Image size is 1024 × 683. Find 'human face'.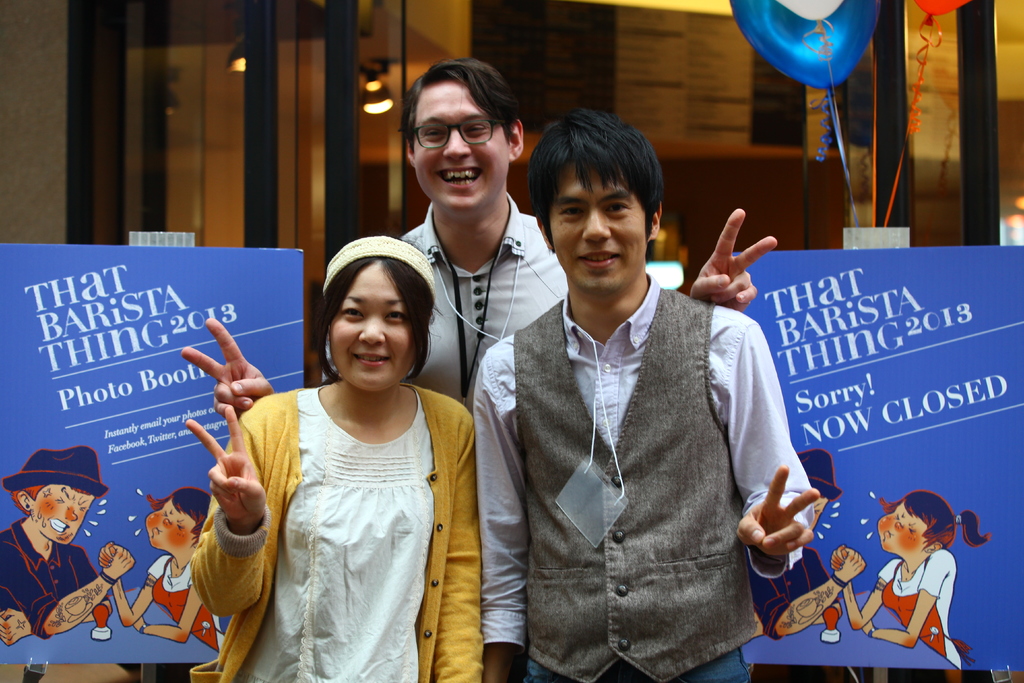
147 500 189 547.
